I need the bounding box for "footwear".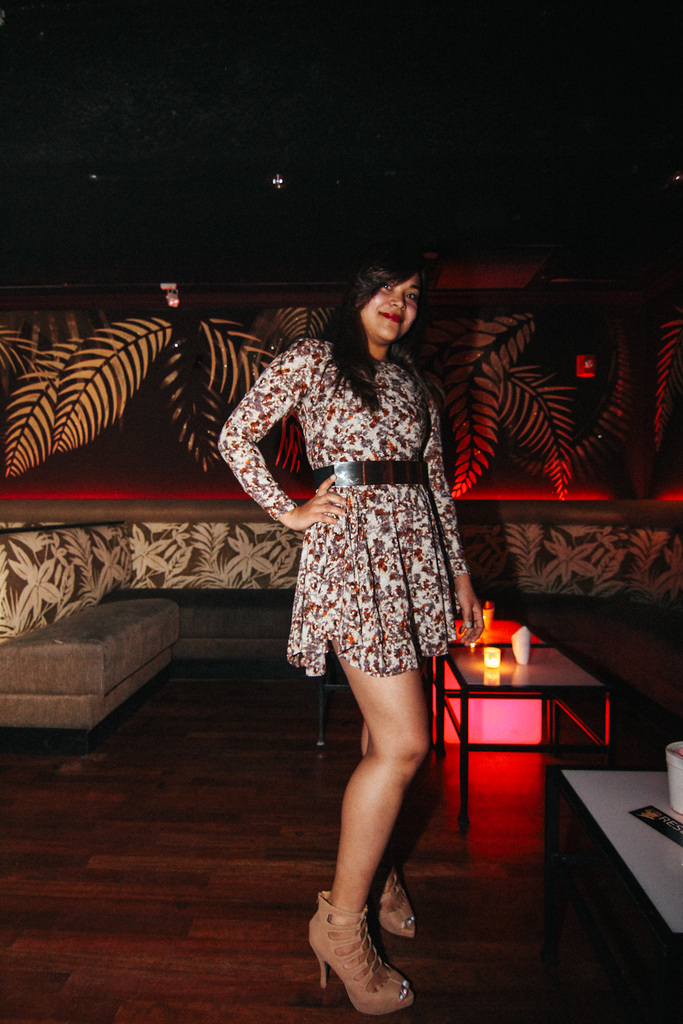
Here it is: bbox=[317, 883, 427, 1021].
